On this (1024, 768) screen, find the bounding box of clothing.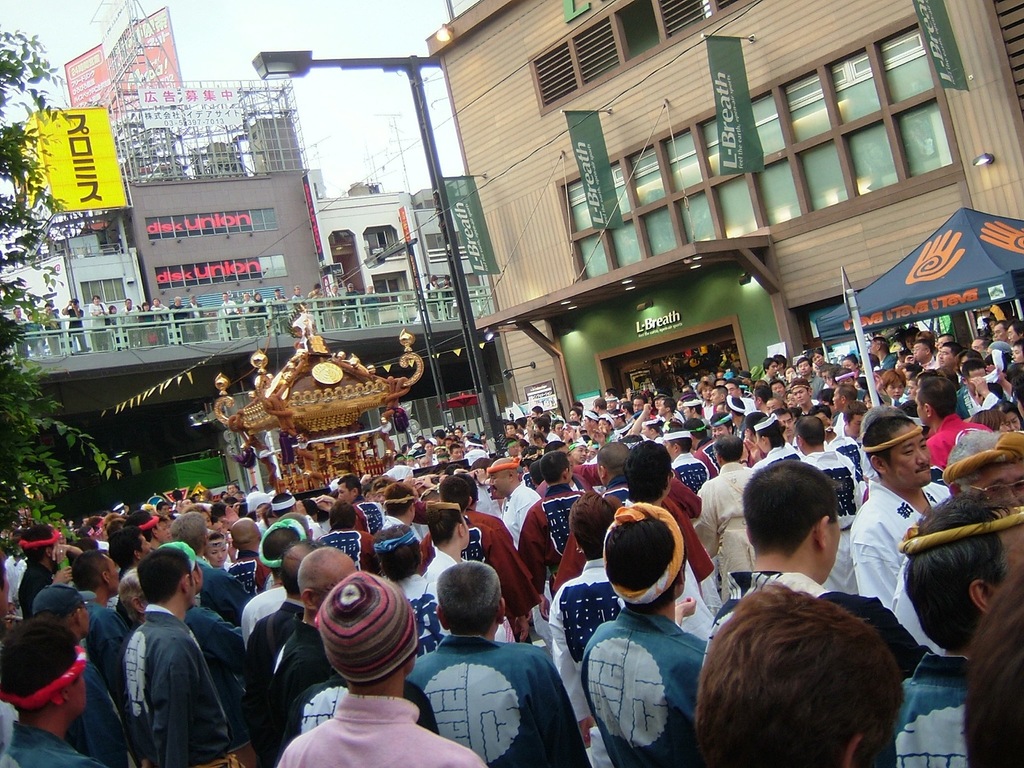
Bounding box: rect(86, 600, 123, 699).
